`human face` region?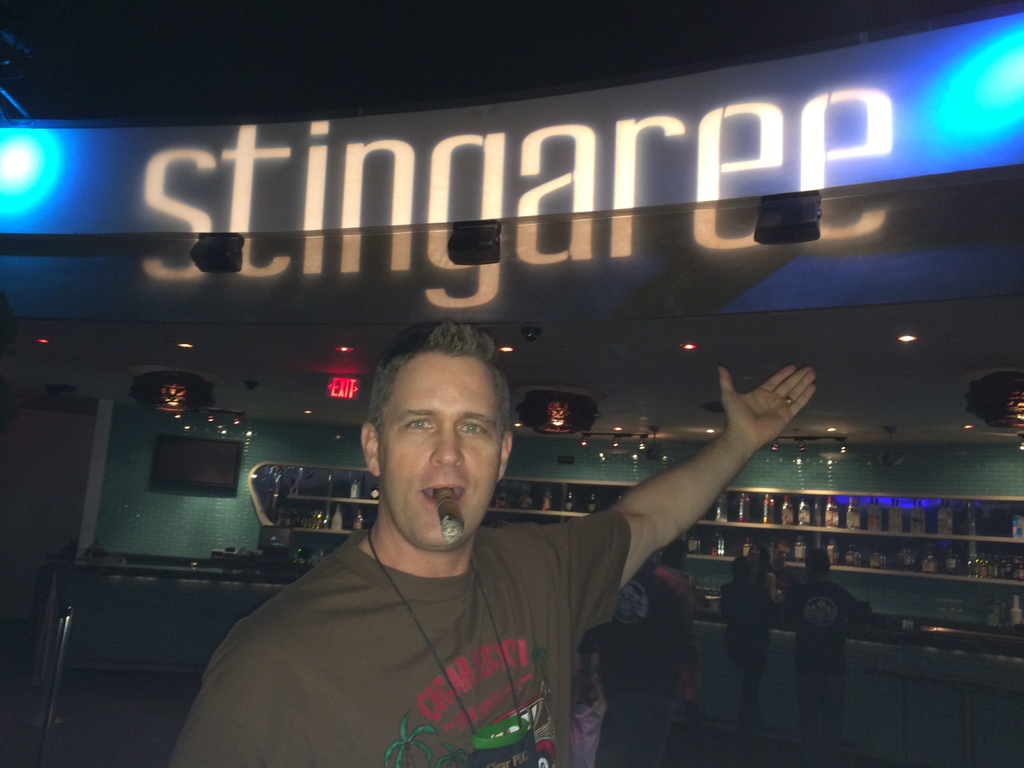
select_region(376, 346, 508, 547)
